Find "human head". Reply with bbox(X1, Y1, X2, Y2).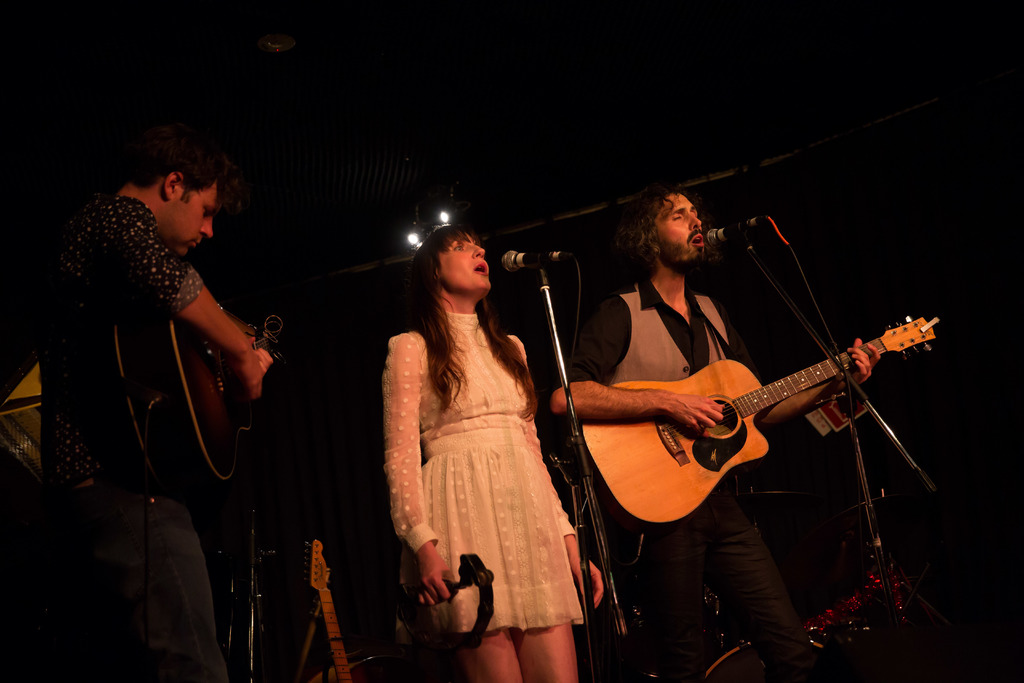
bbox(416, 224, 495, 304).
